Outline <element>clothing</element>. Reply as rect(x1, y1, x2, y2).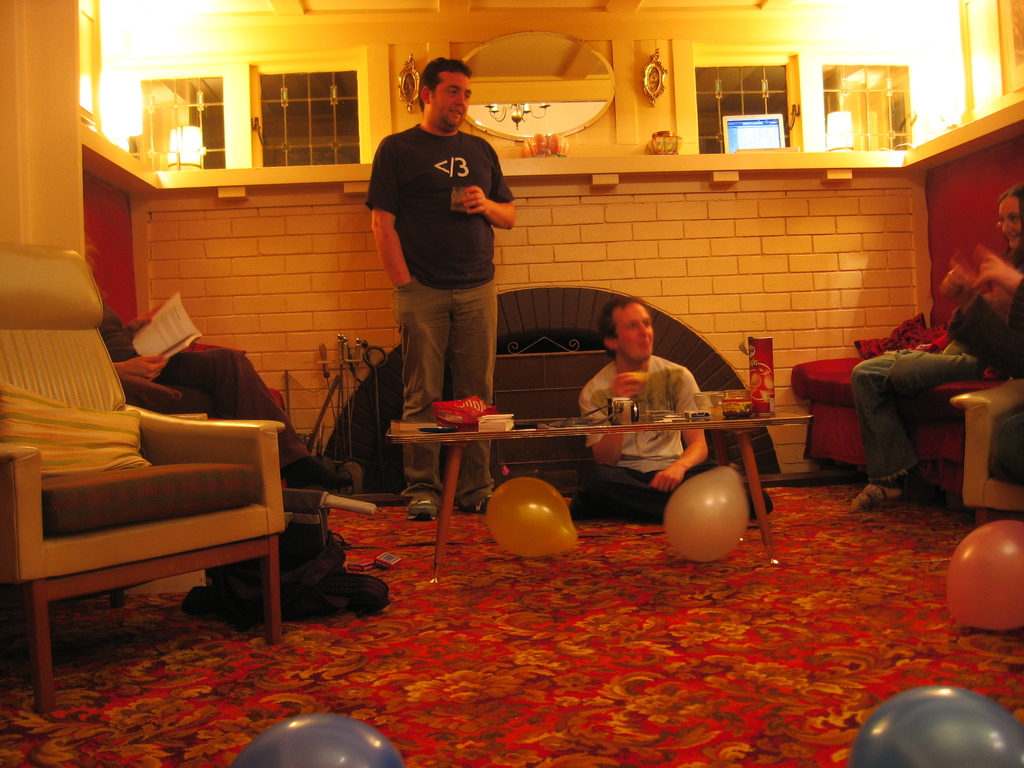
rect(585, 356, 704, 509).
